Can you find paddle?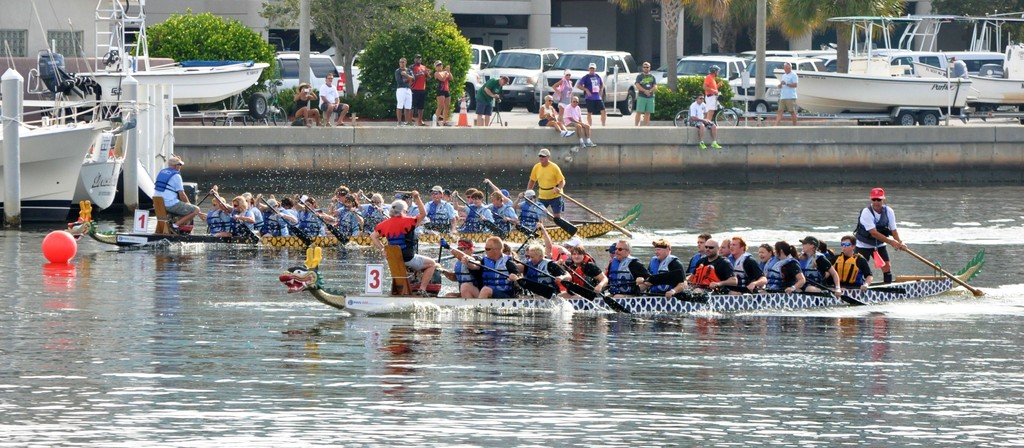
Yes, bounding box: pyautogui.locateOnScreen(640, 284, 707, 303).
